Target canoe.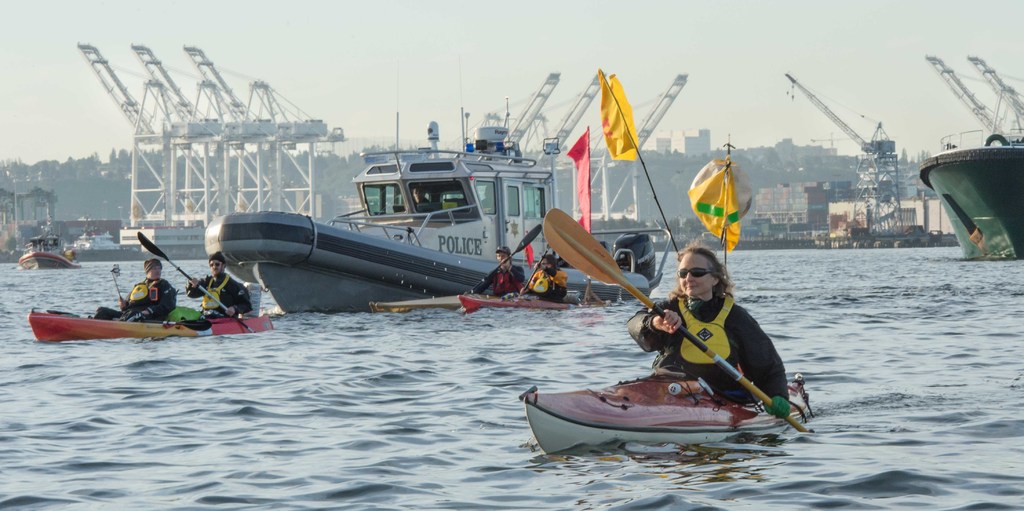
Target region: box=[450, 288, 581, 316].
